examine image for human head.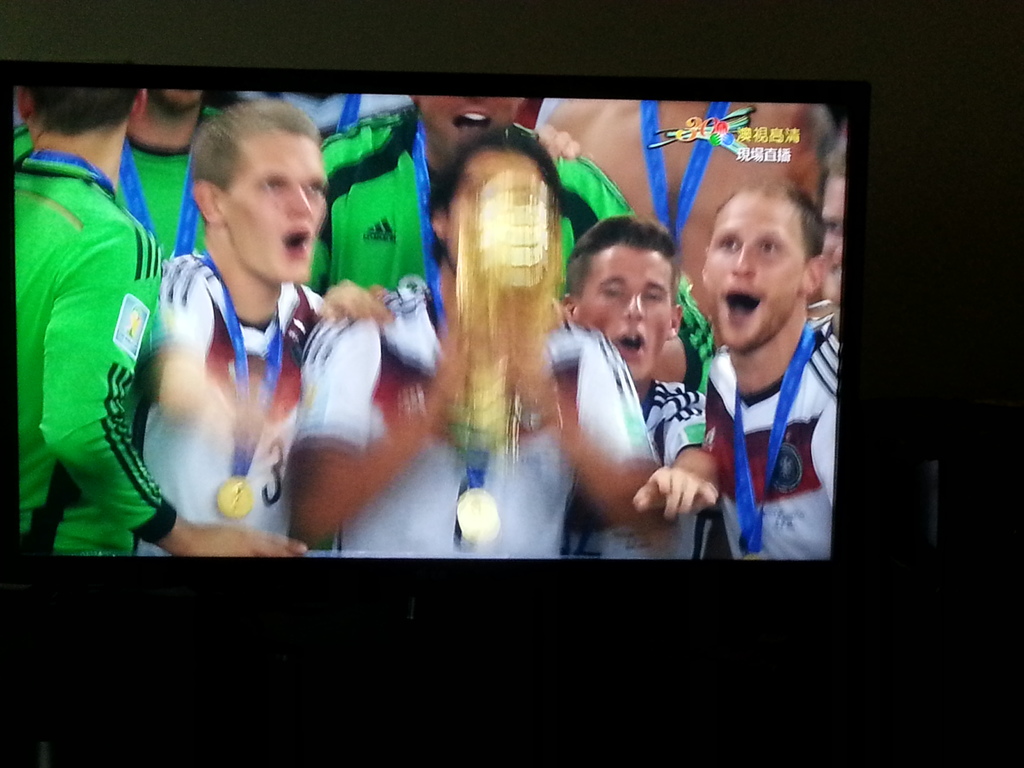
Examination result: [x1=184, y1=94, x2=328, y2=285].
